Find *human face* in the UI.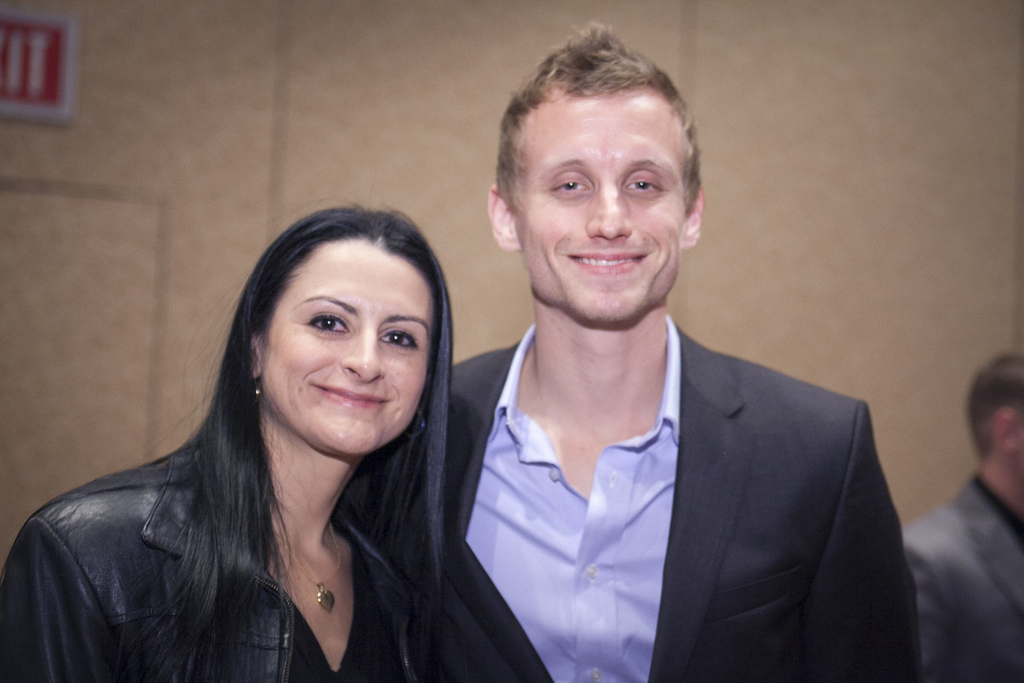
UI element at region(261, 235, 435, 456).
